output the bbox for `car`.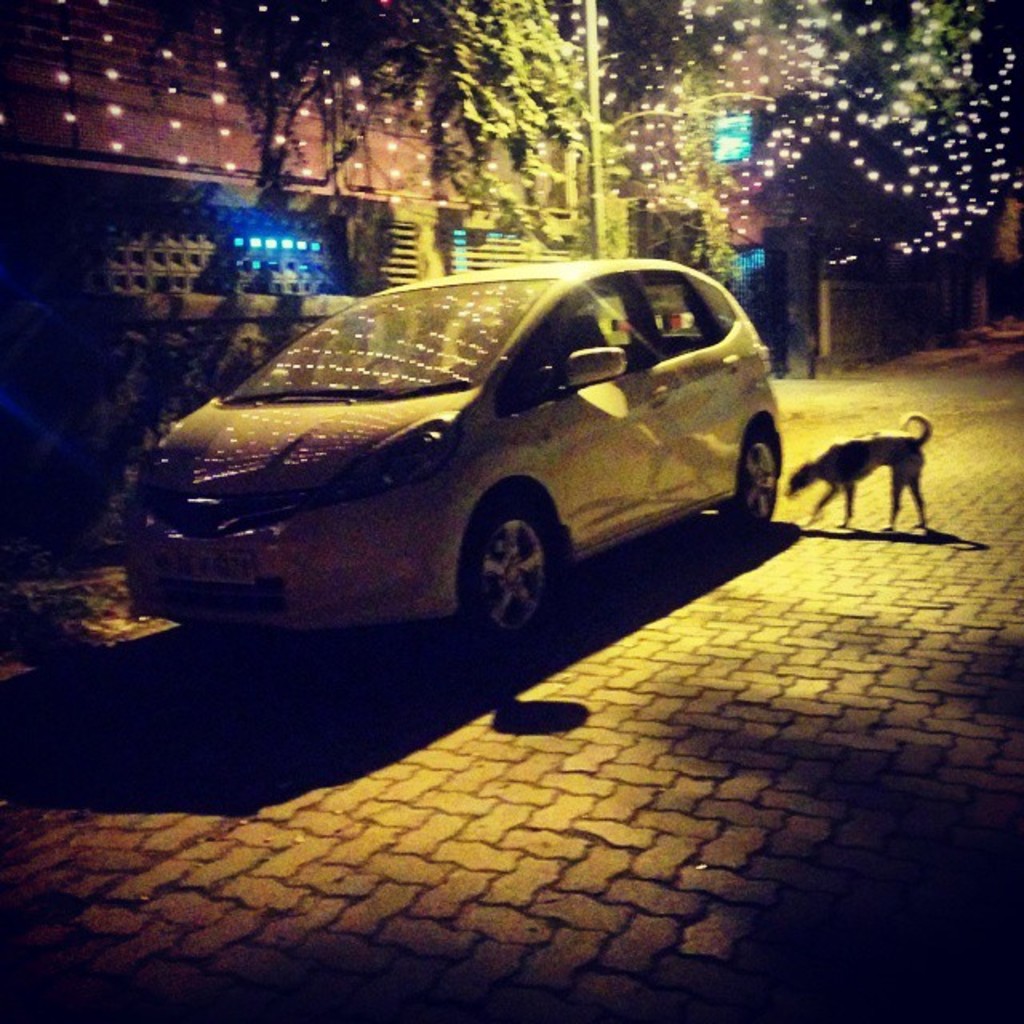
{"left": 125, "top": 258, "right": 787, "bottom": 643}.
